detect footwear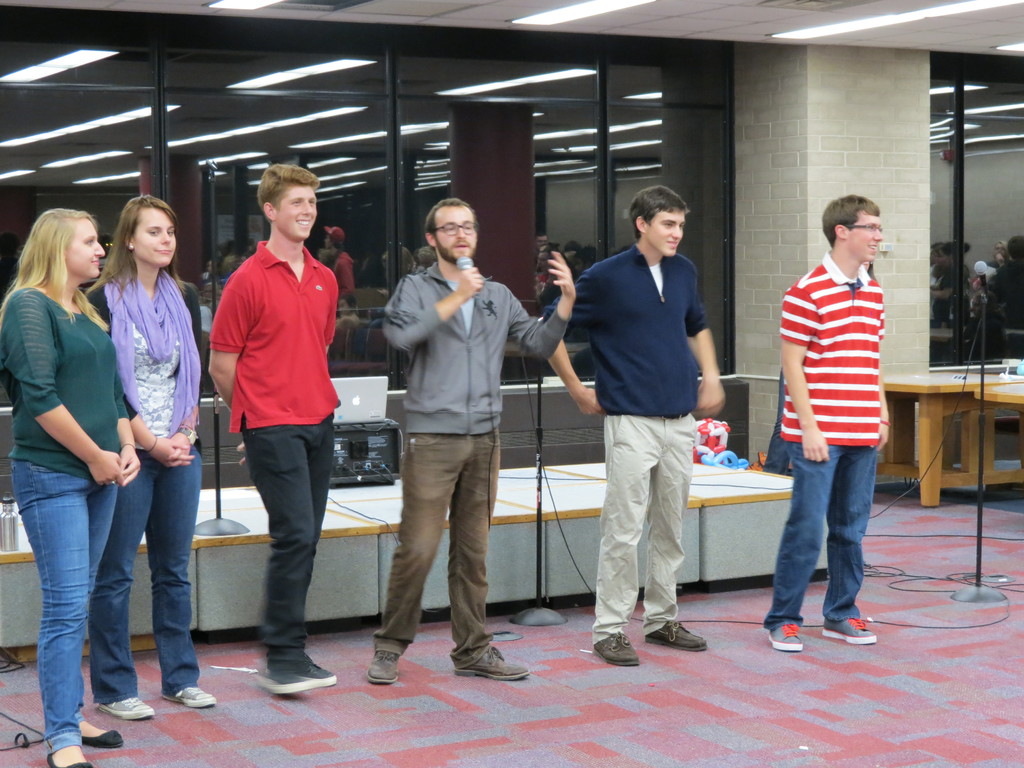
left=161, top=685, right=221, bottom=713
